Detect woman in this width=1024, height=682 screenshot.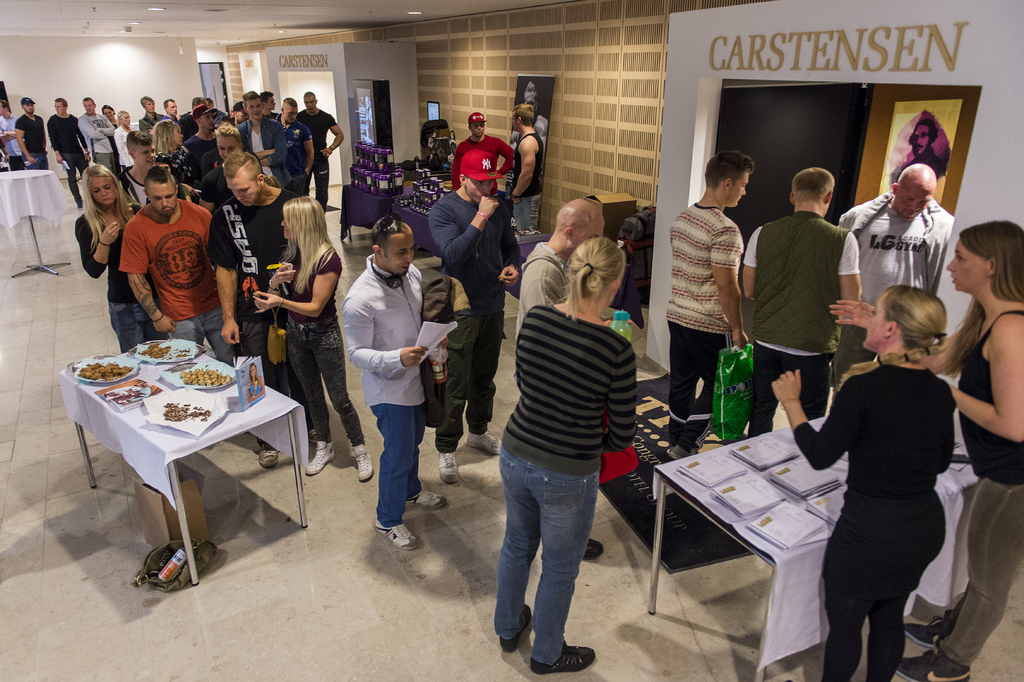
Detection: <region>77, 164, 167, 354</region>.
